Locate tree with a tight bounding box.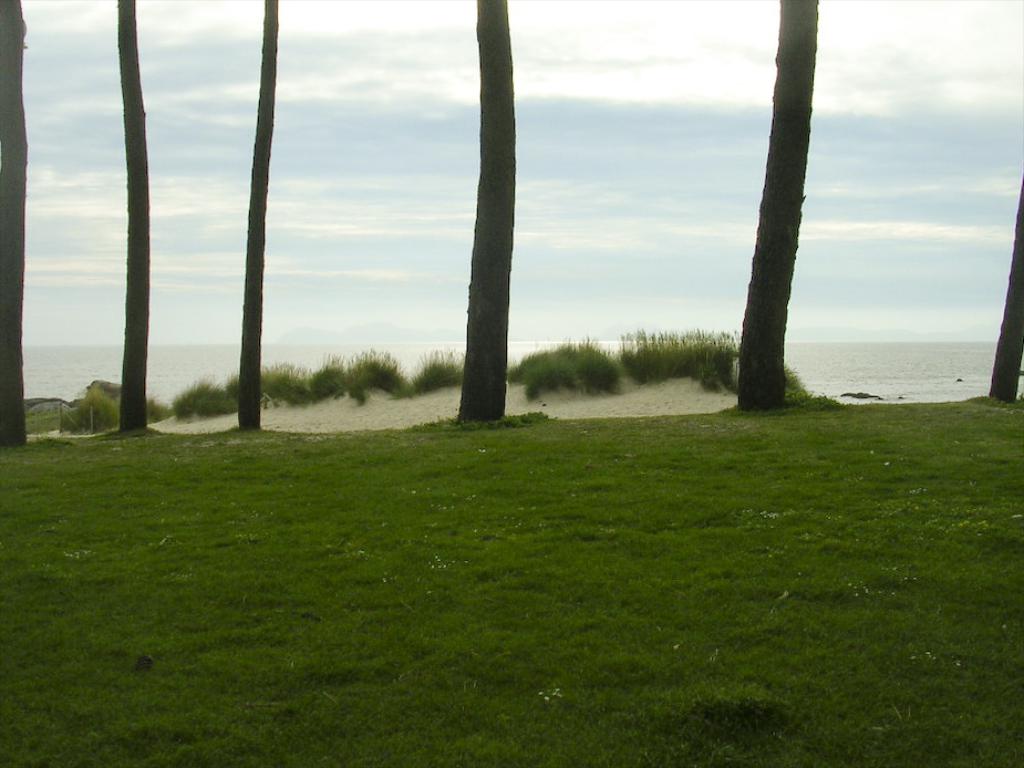
crop(737, 0, 820, 416).
